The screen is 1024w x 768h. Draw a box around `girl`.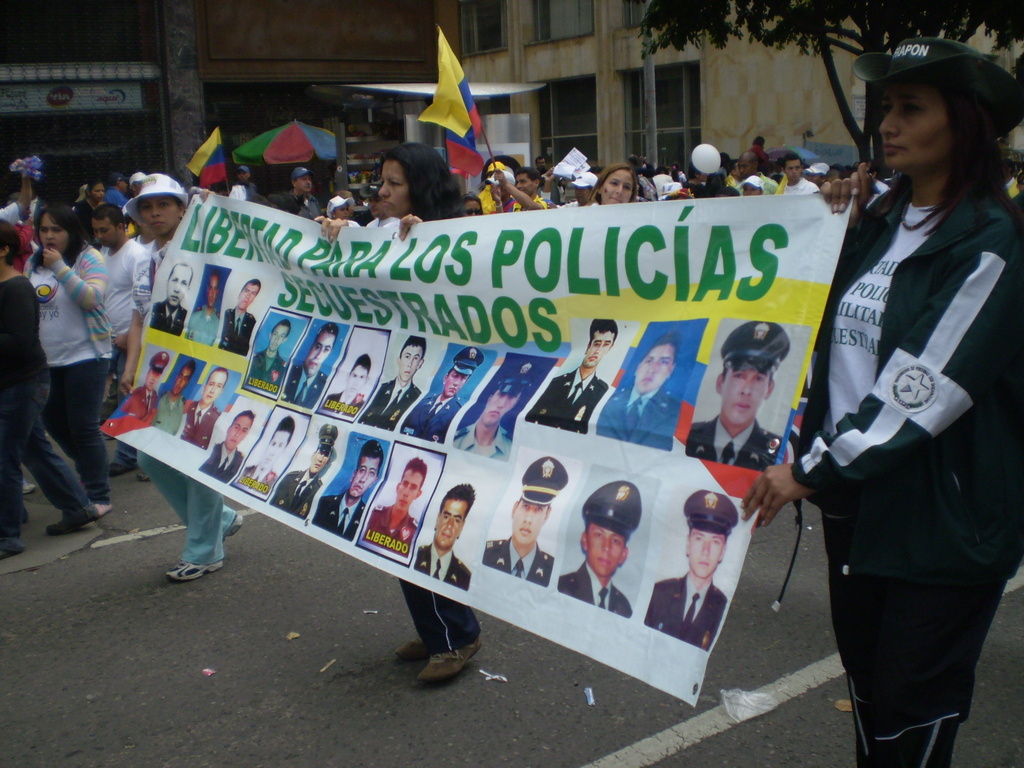
box=[134, 173, 247, 583].
